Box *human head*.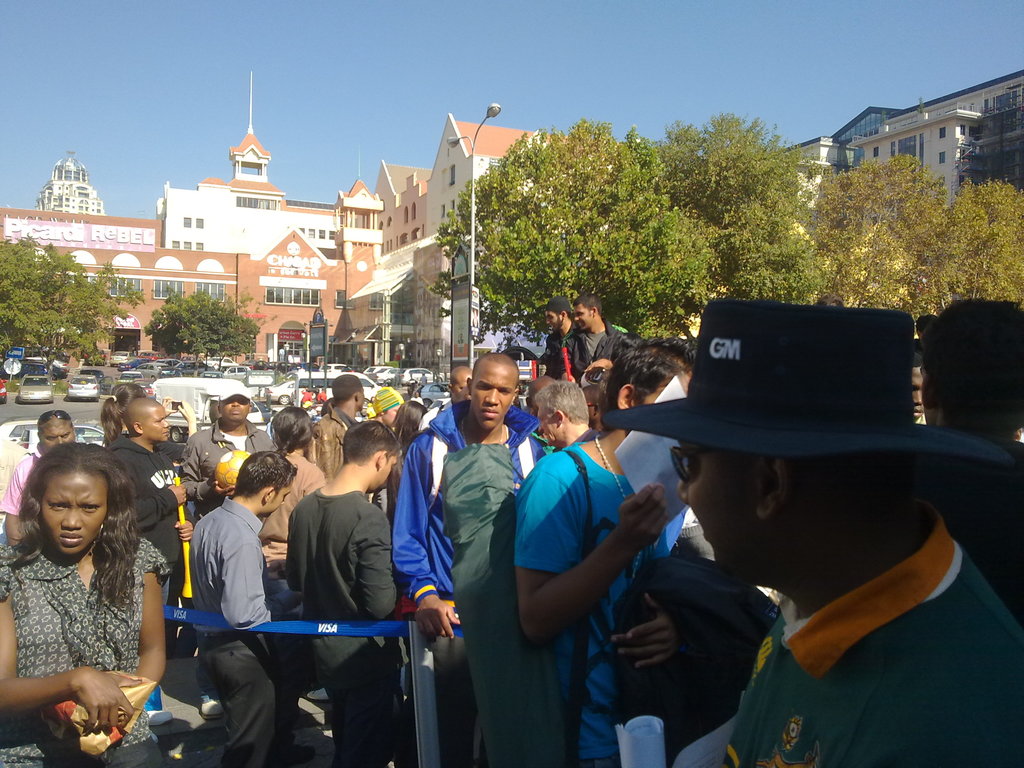
bbox=(207, 403, 223, 424).
